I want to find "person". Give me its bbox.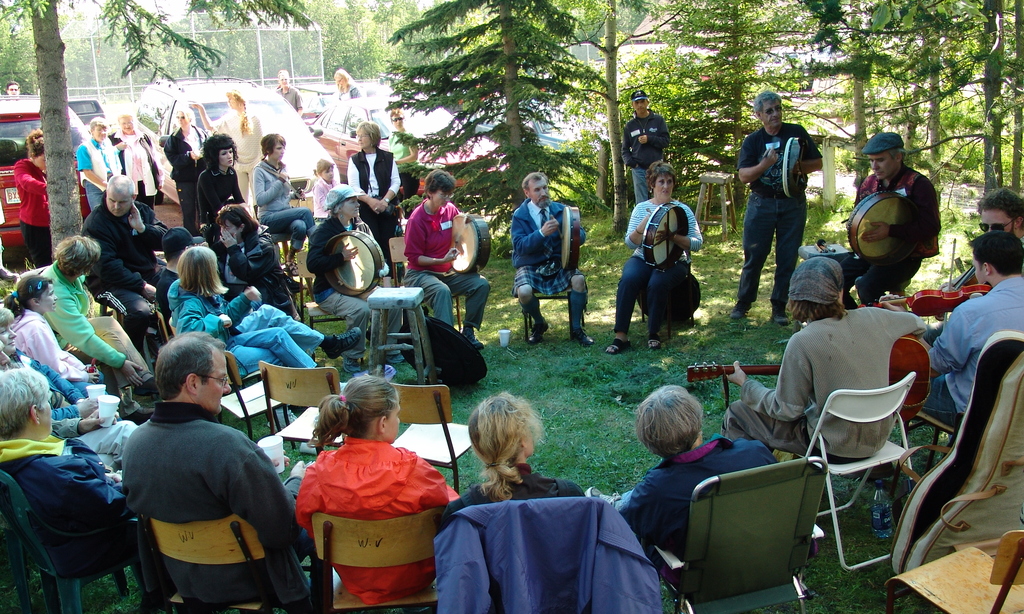
locate(214, 205, 303, 320).
